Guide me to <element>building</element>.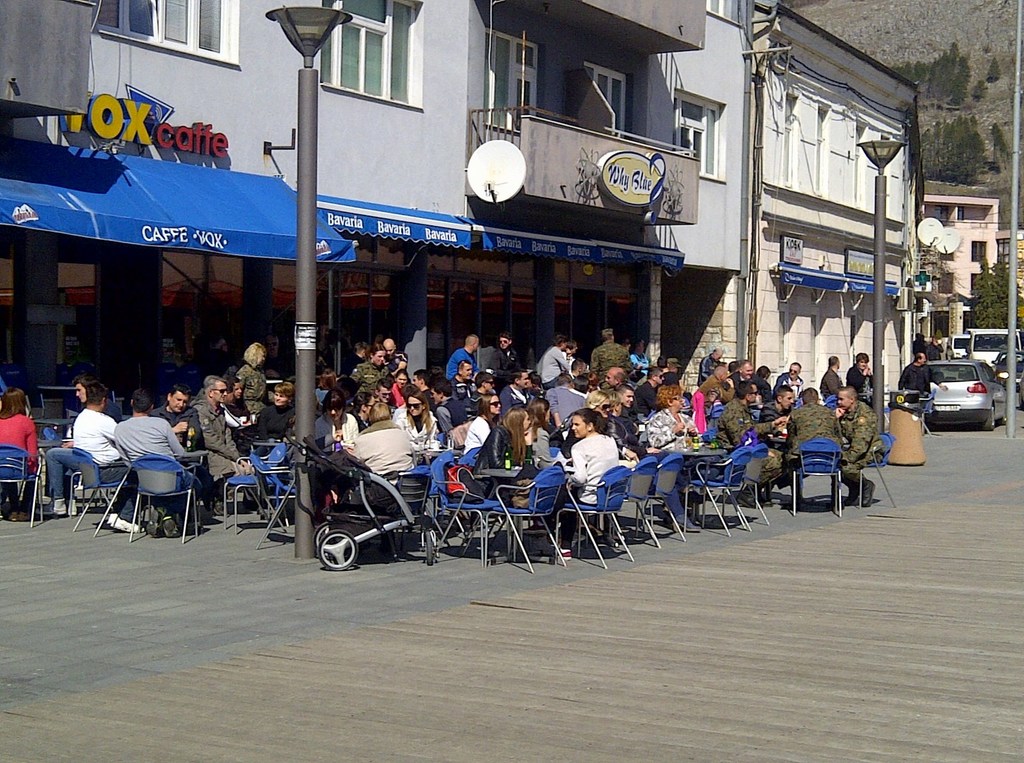
Guidance: bbox=(0, 0, 764, 406).
